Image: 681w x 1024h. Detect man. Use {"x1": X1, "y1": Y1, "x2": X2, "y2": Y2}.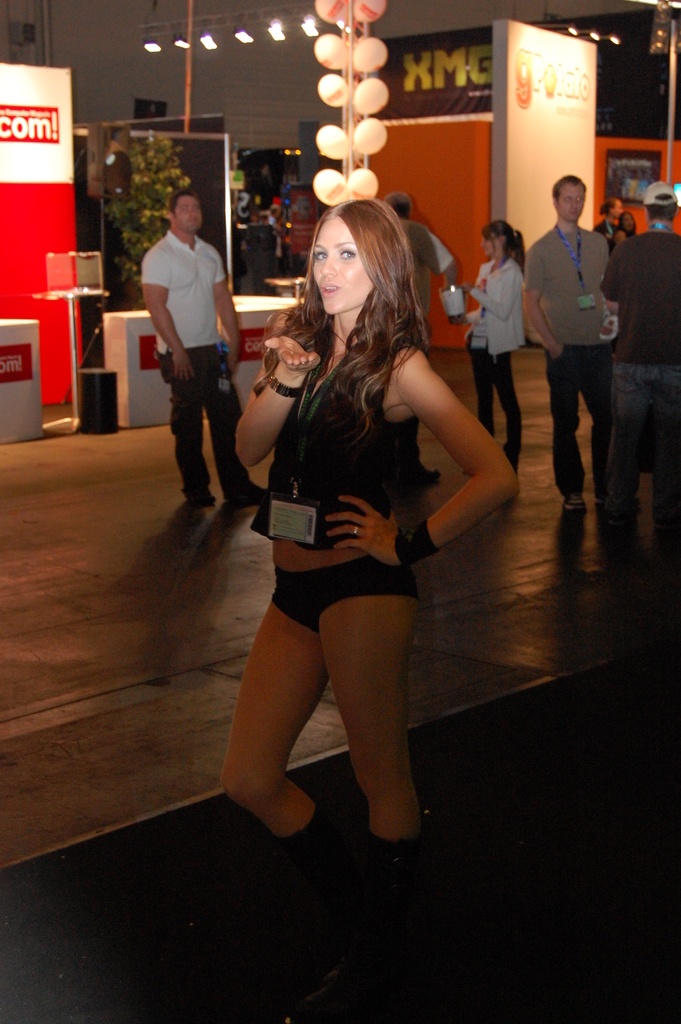
{"x1": 595, "y1": 196, "x2": 631, "y2": 252}.
